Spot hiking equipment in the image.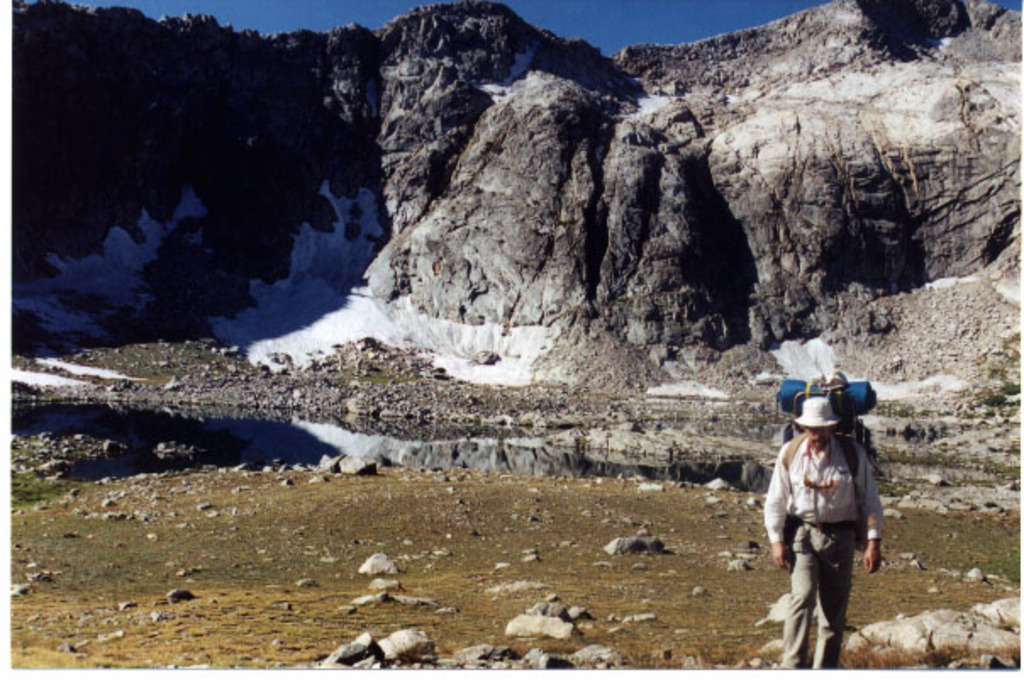
hiking equipment found at (x1=771, y1=377, x2=885, y2=424).
